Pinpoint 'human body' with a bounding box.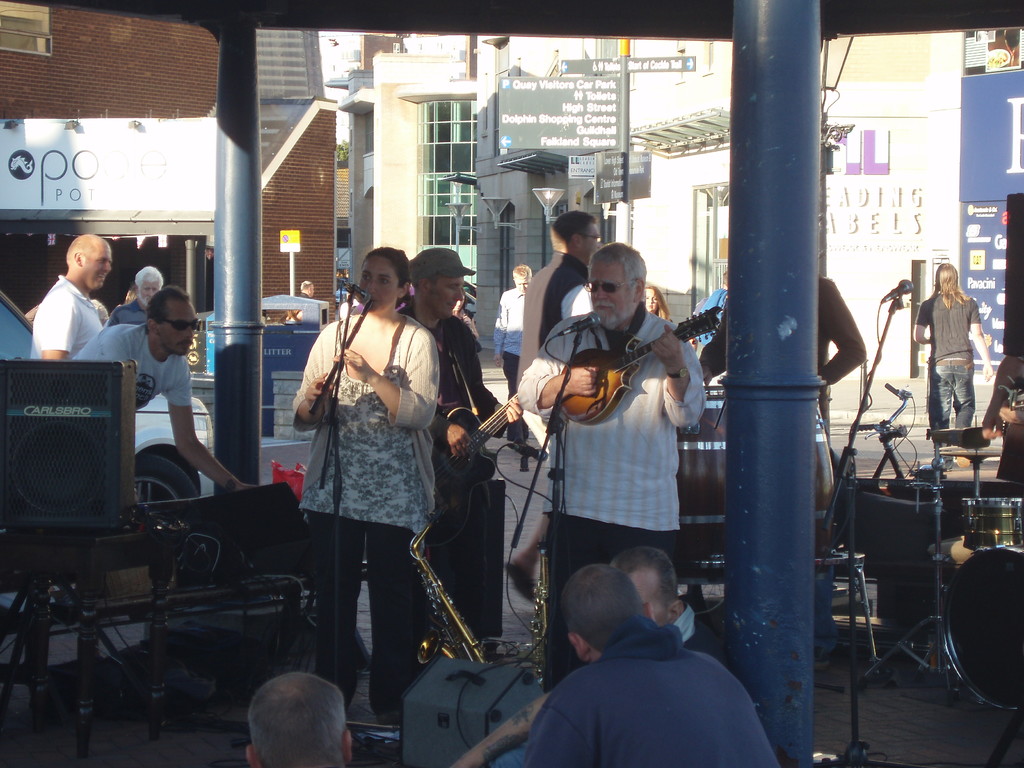
<box>698,264,733,352</box>.
